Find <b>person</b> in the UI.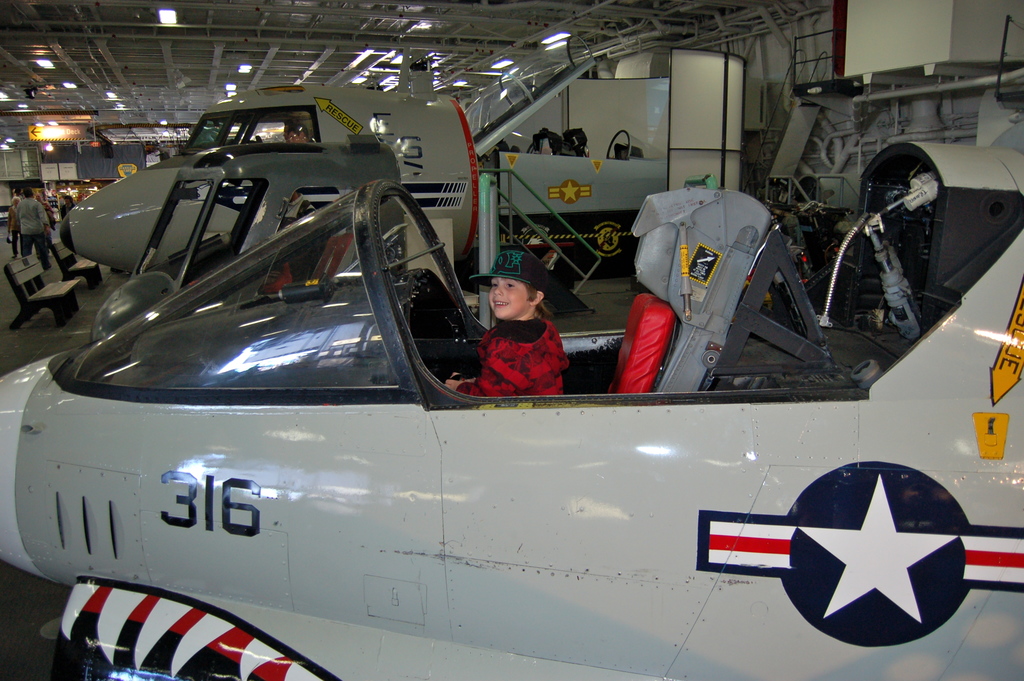
UI element at <region>37, 193, 53, 219</region>.
